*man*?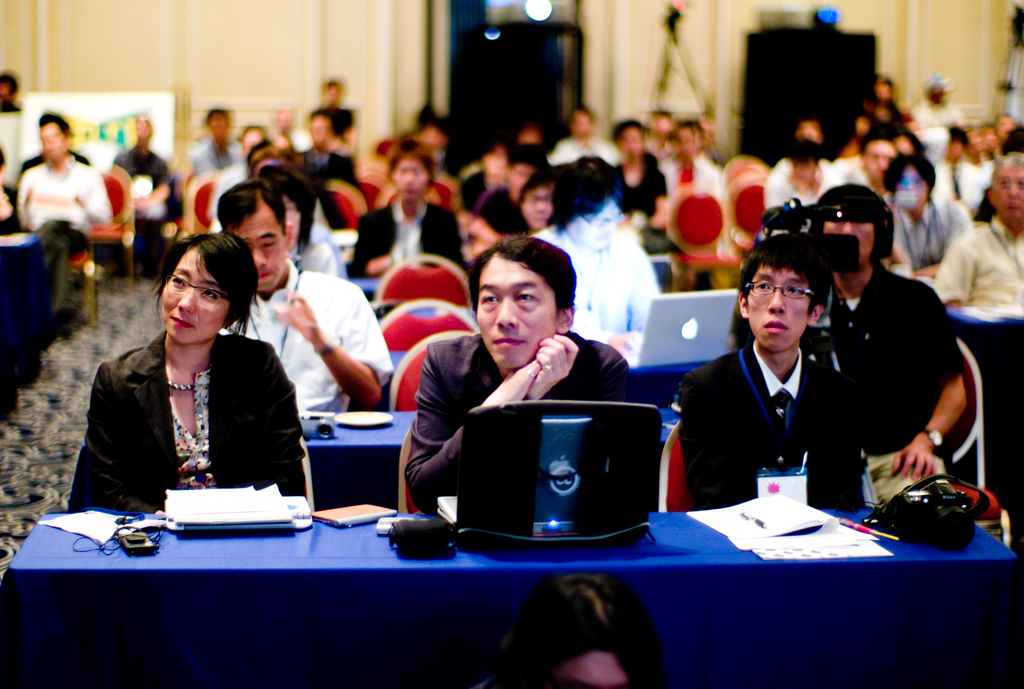
bbox=[811, 199, 949, 515]
